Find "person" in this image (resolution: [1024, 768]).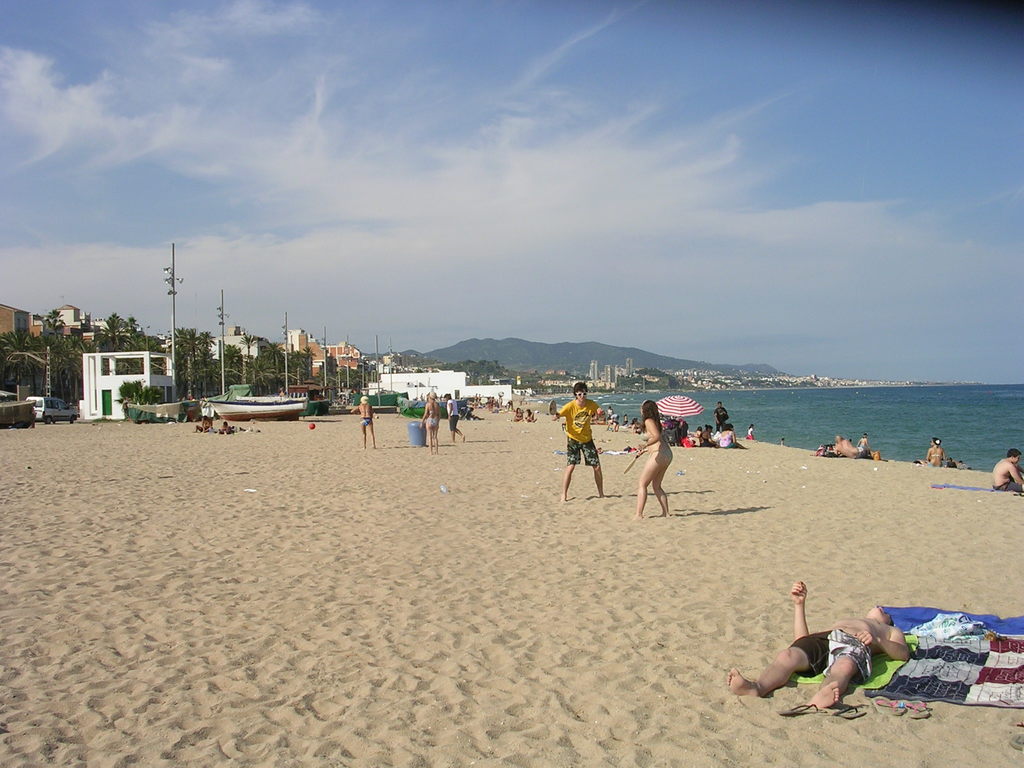
bbox=[627, 394, 670, 516].
